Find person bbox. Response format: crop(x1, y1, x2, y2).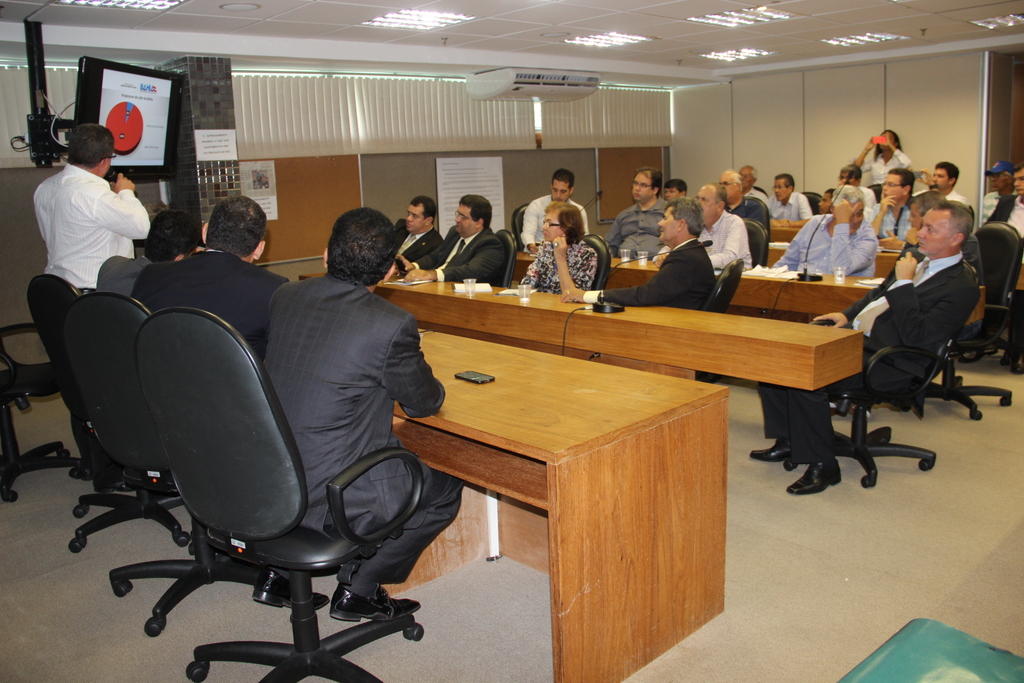
crop(31, 119, 152, 490).
